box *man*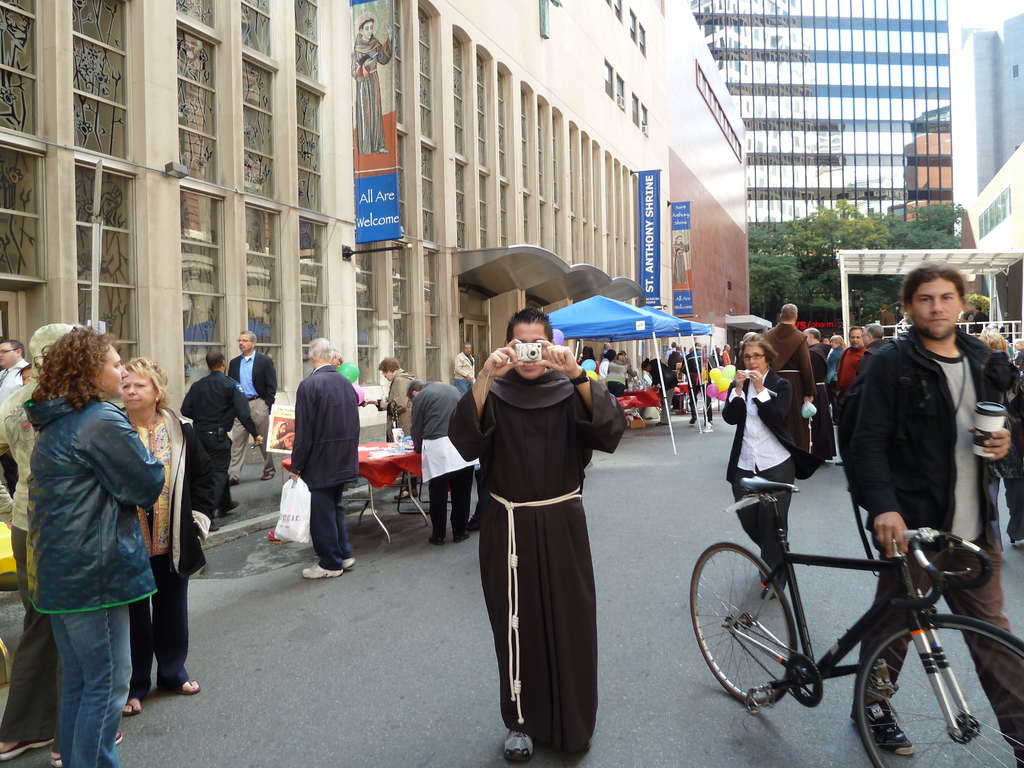
(x1=451, y1=346, x2=476, y2=382)
